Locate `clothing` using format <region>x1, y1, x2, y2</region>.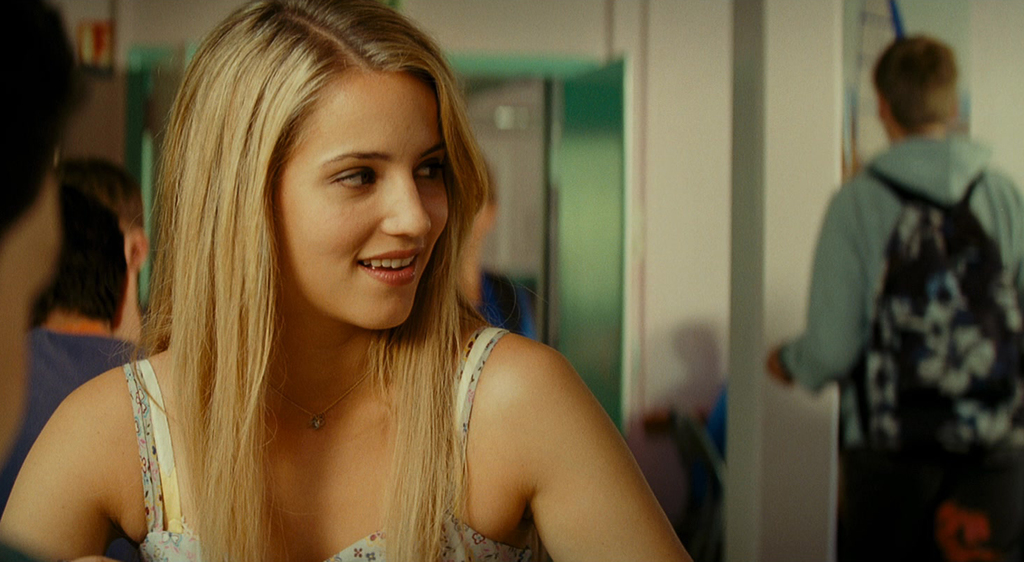
<region>1, 322, 146, 504</region>.
